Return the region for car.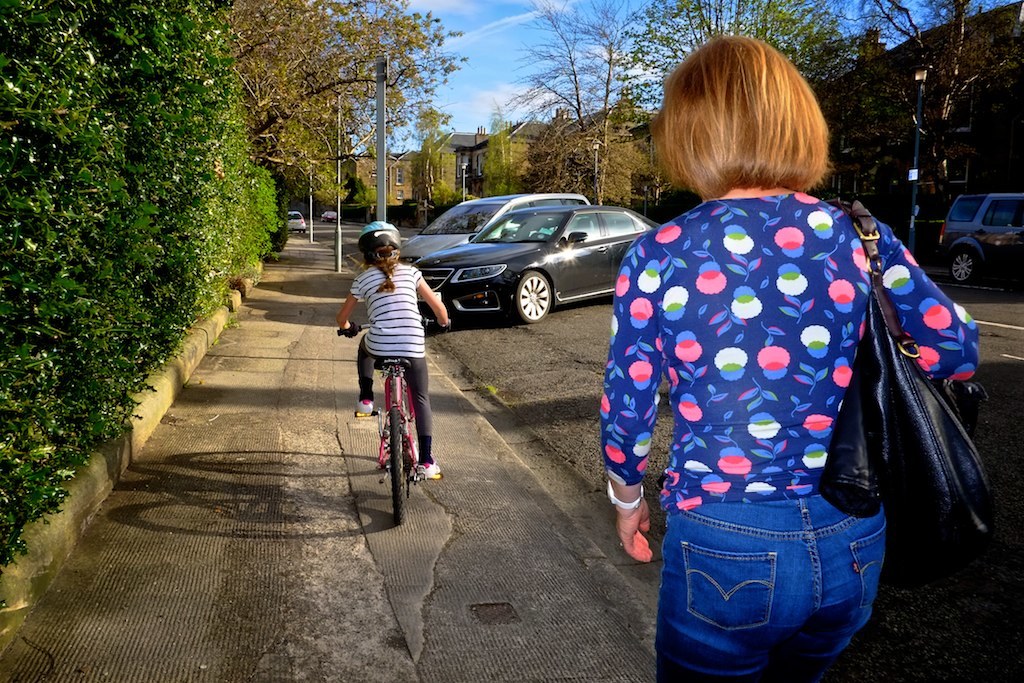
left=408, top=201, right=663, bottom=322.
